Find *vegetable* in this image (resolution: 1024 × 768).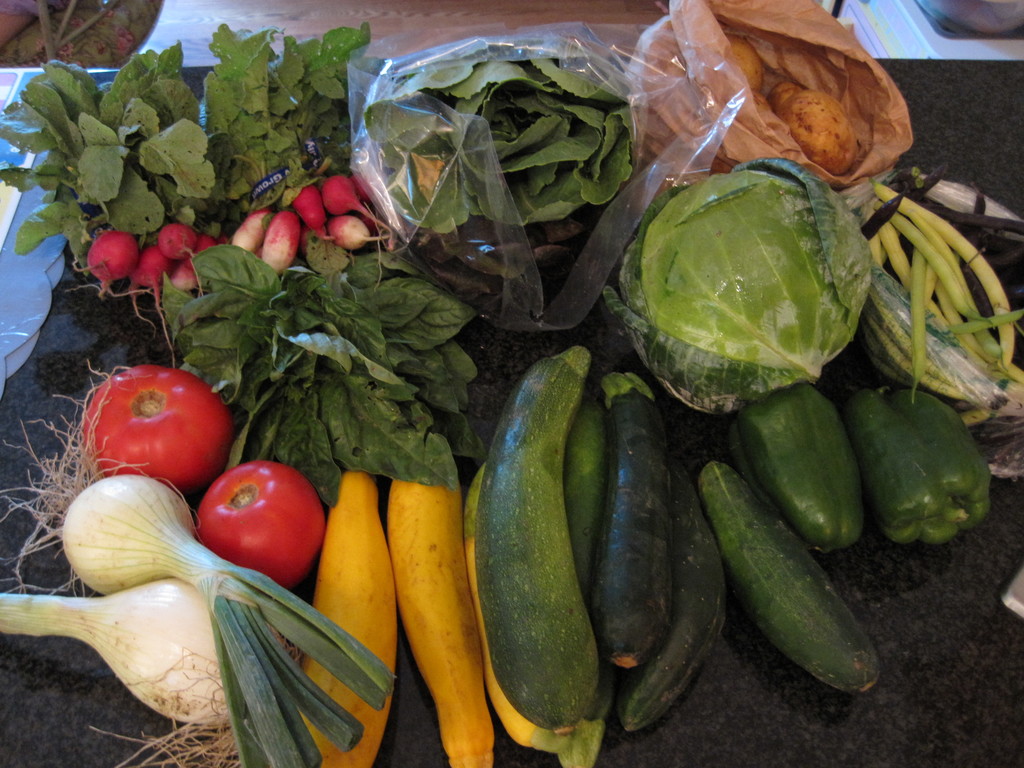
[x1=298, y1=467, x2=397, y2=765].
